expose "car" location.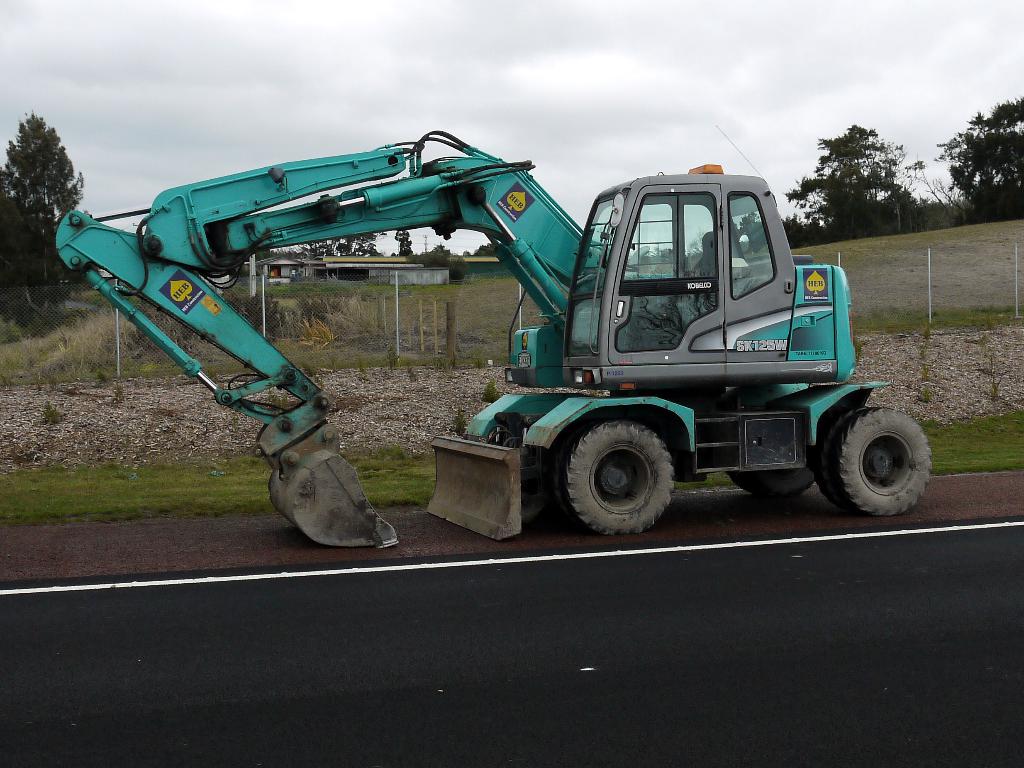
Exposed at crop(59, 127, 906, 555).
